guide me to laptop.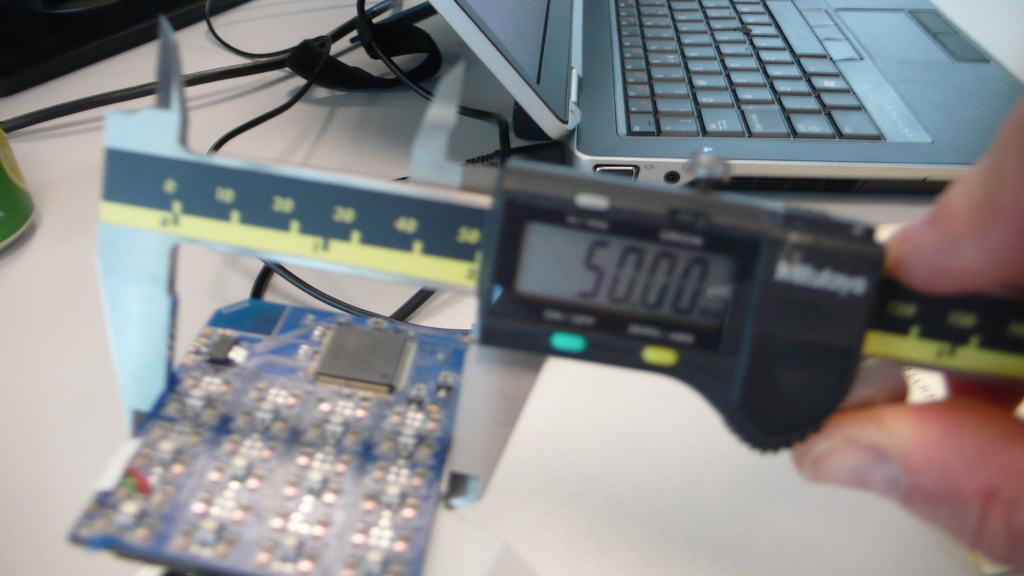
Guidance: select_region(431, 1, 1023, 198).
